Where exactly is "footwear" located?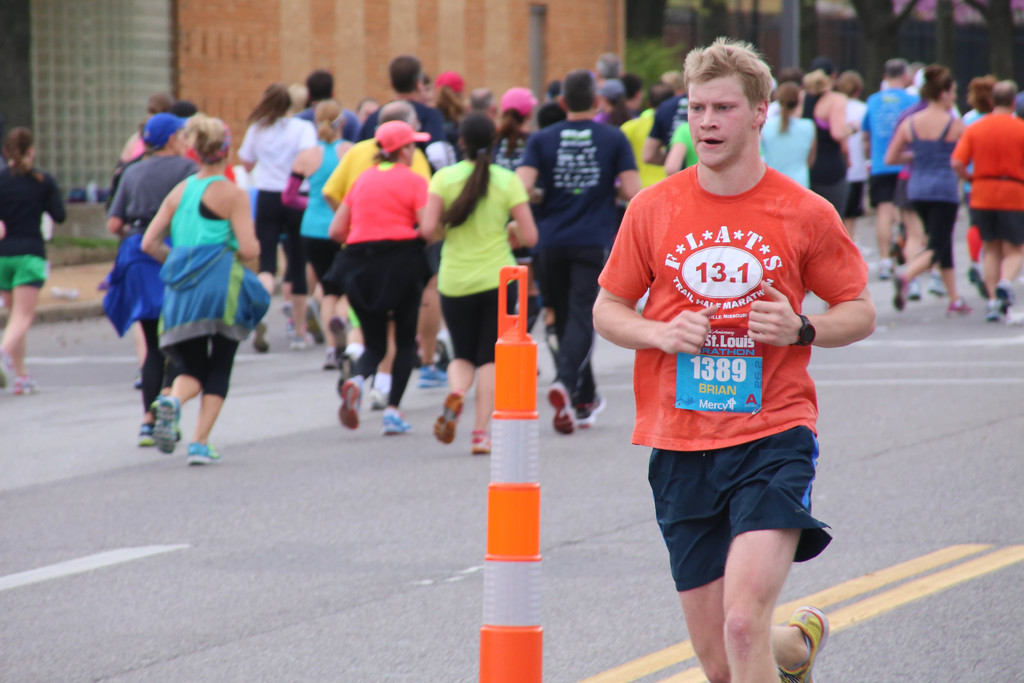
Its bounding box is select_region(982, 297, 1004, 322).
